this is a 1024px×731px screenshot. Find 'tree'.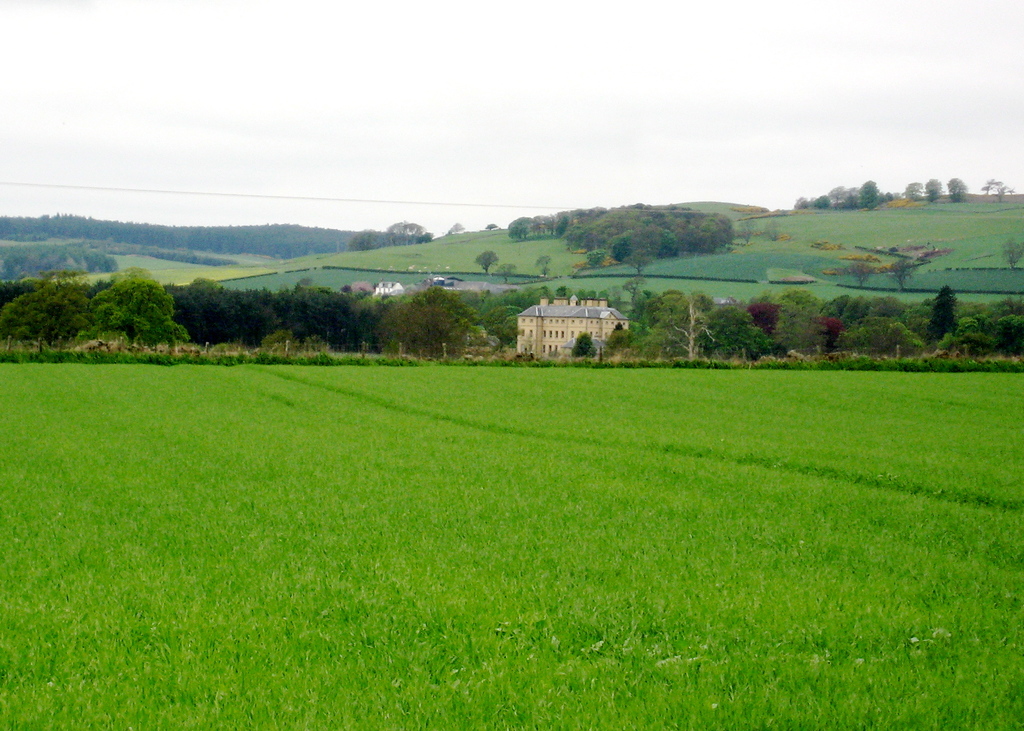
Bounding box: detection(902, 184, 930, 197).
